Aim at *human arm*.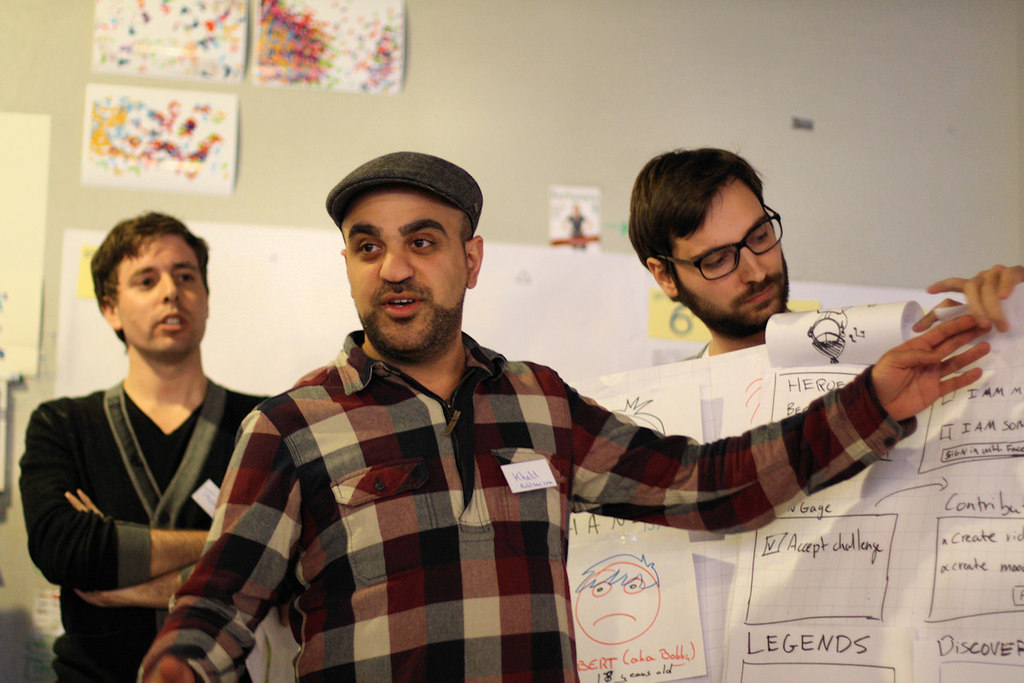
Aimed at x1=911, y1=258, x2=1023, y2=335.
